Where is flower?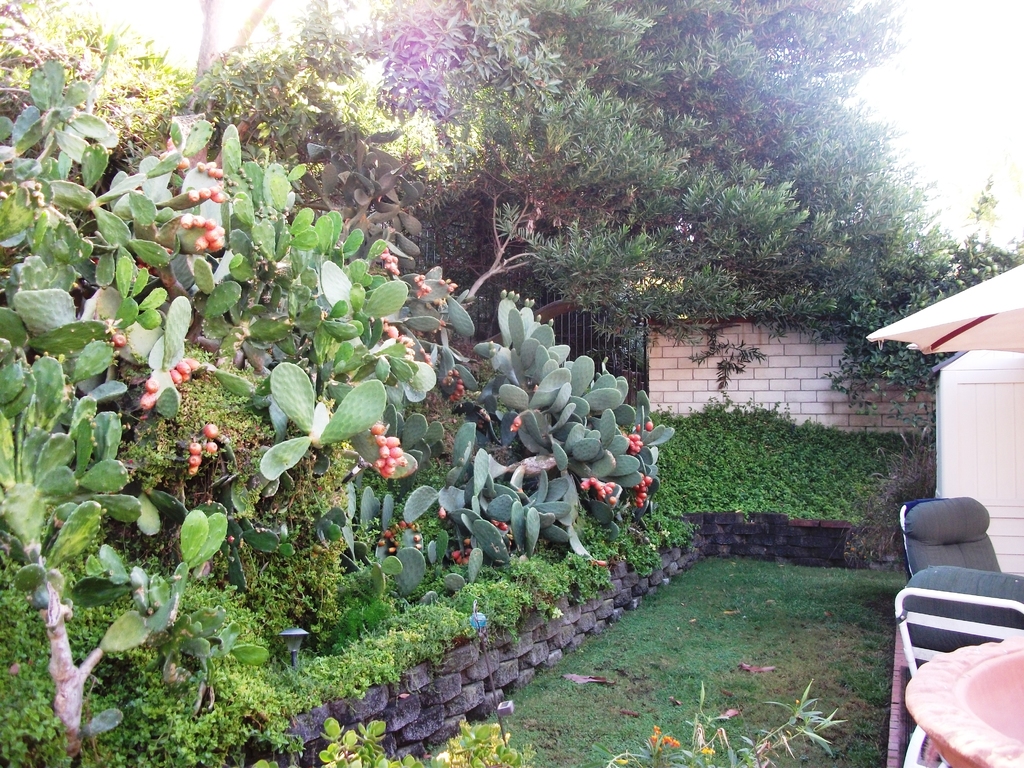
l=513, t=415, r=521, b=426.
